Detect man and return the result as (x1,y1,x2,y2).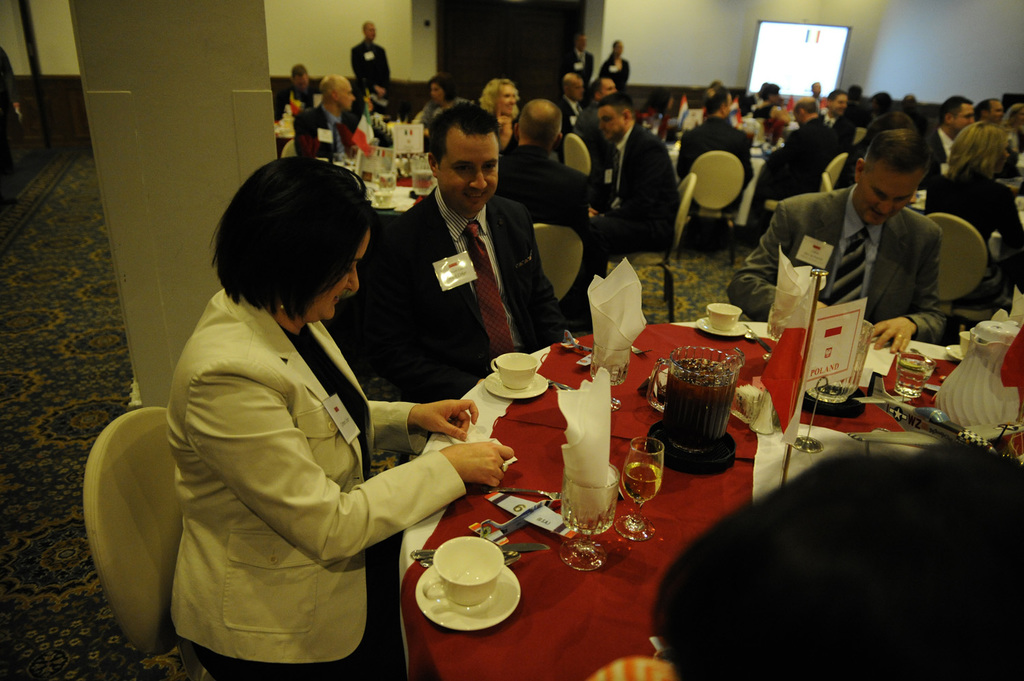
(500,96,596,240).
